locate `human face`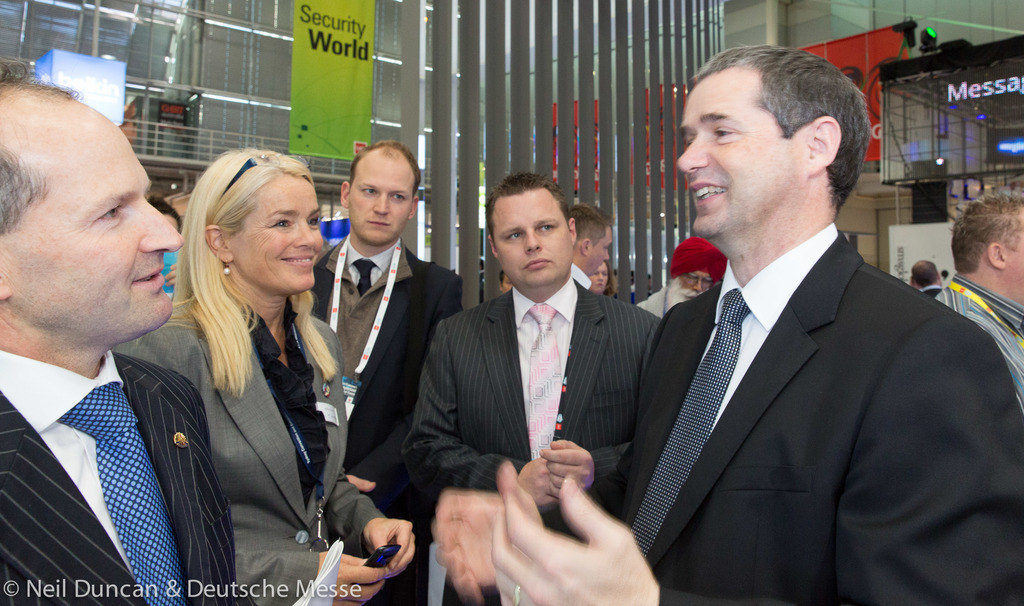
<box>349,162,417,245</box>
